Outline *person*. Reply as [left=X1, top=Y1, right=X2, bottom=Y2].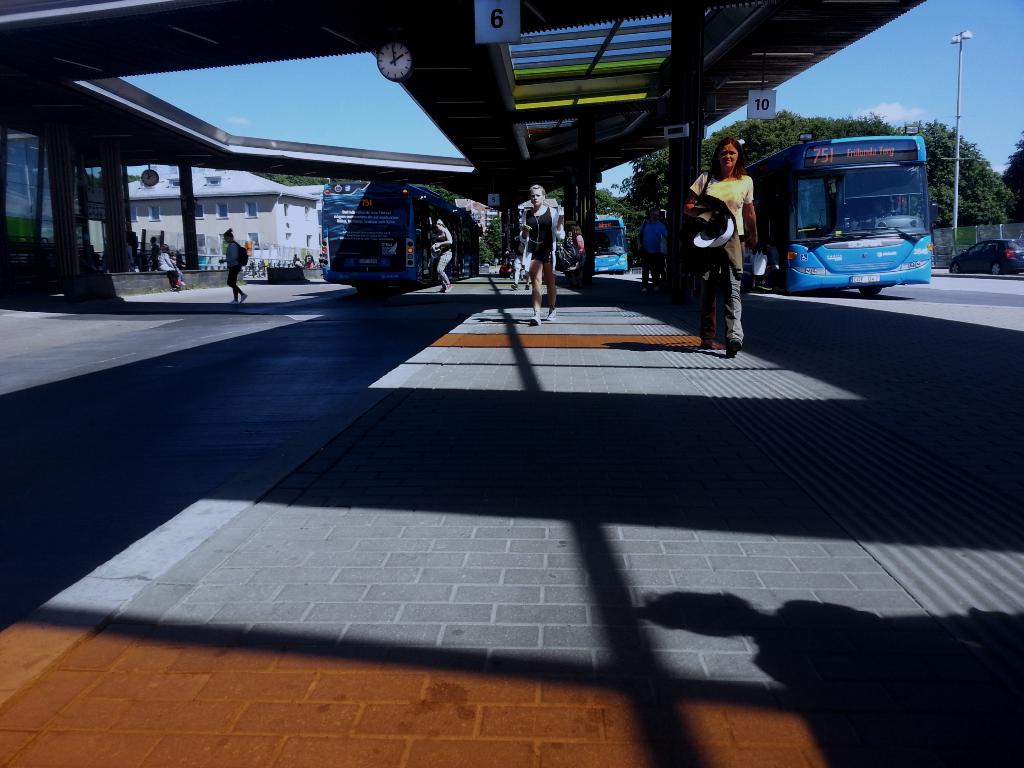
[left=634, top=208, right=669, bottom=291].
